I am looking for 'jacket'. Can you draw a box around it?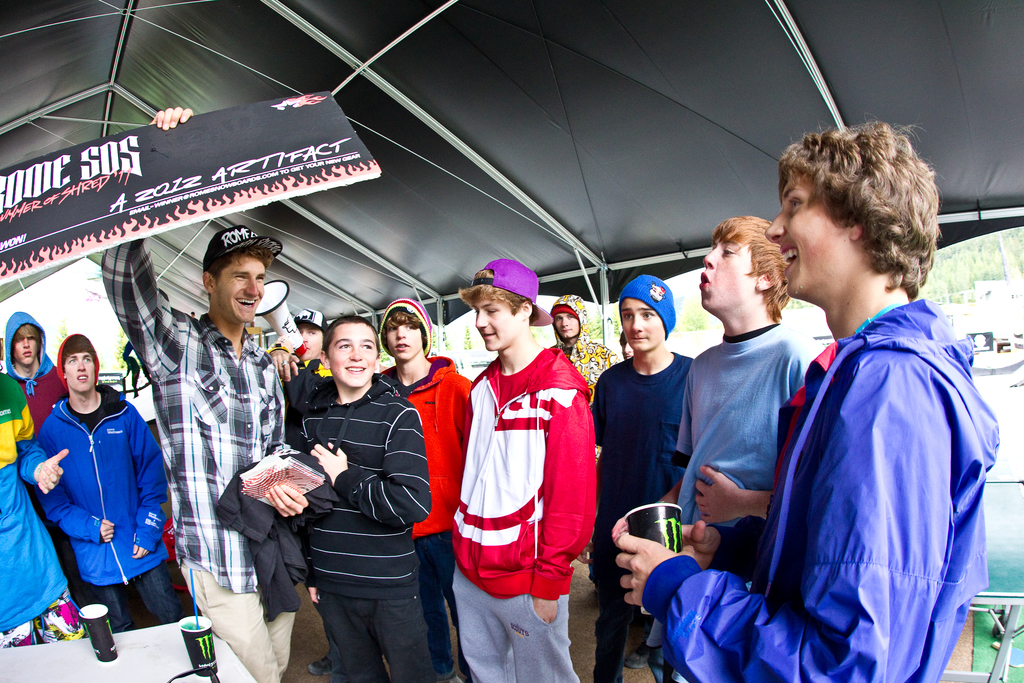
Sure, the bounding box is bbox=[1, 307, 69, 431].
